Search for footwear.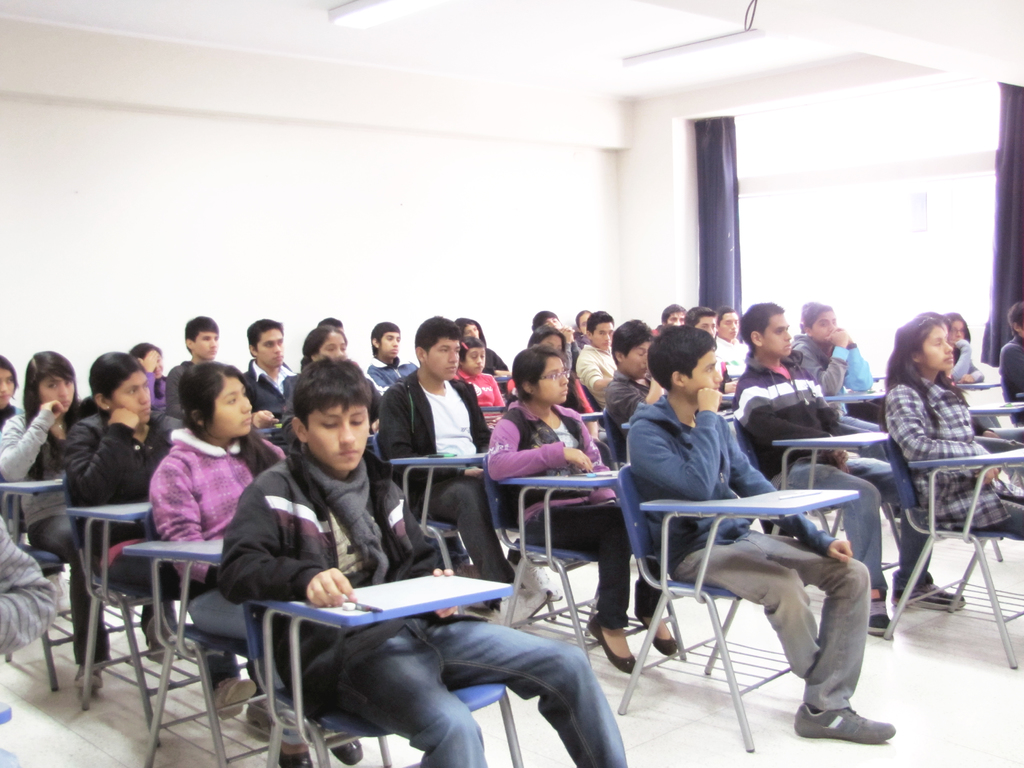
Found at <bbox>908, 579, 964, 613</bbox>.
